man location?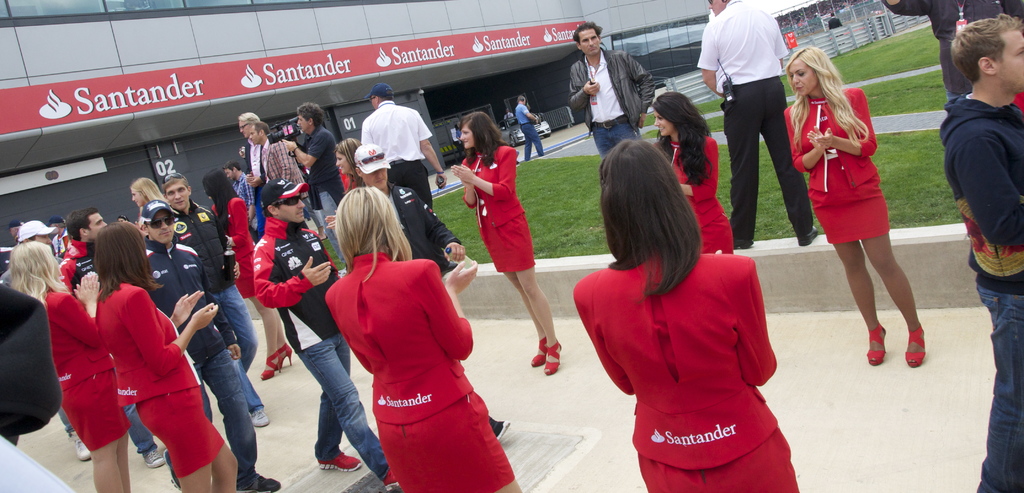
region(516, 96, 542, 157)
